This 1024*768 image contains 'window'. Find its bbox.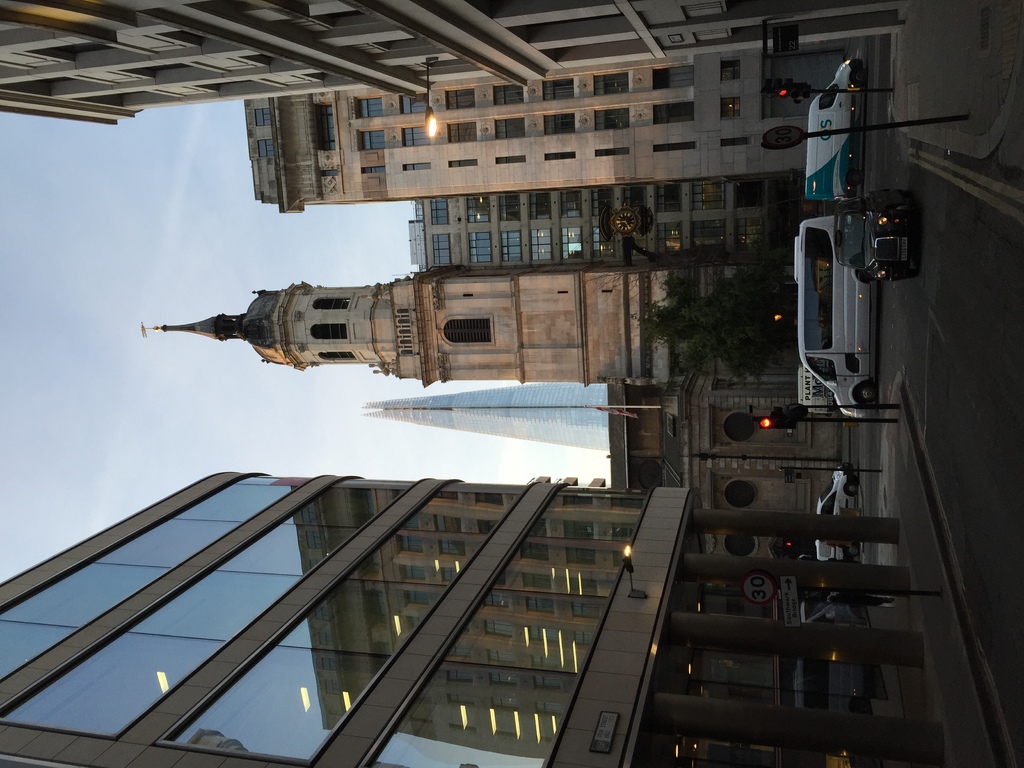
463, 193, 493, 224.
